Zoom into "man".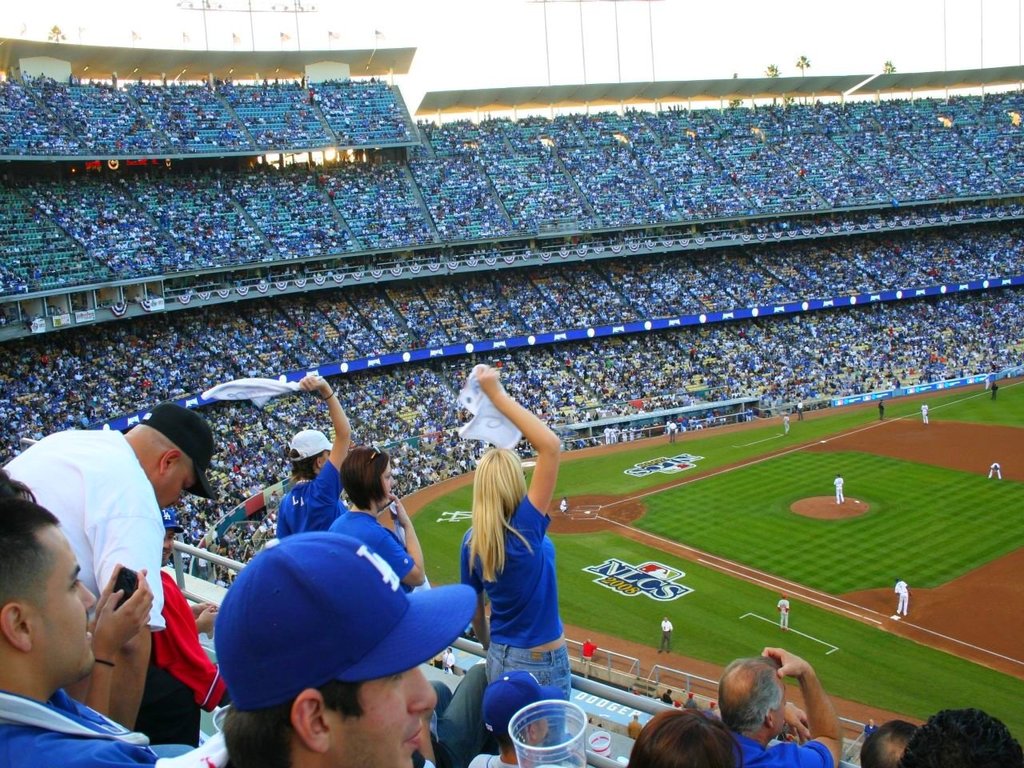
Zoom target: Rect(662, 684, 673, 710).
